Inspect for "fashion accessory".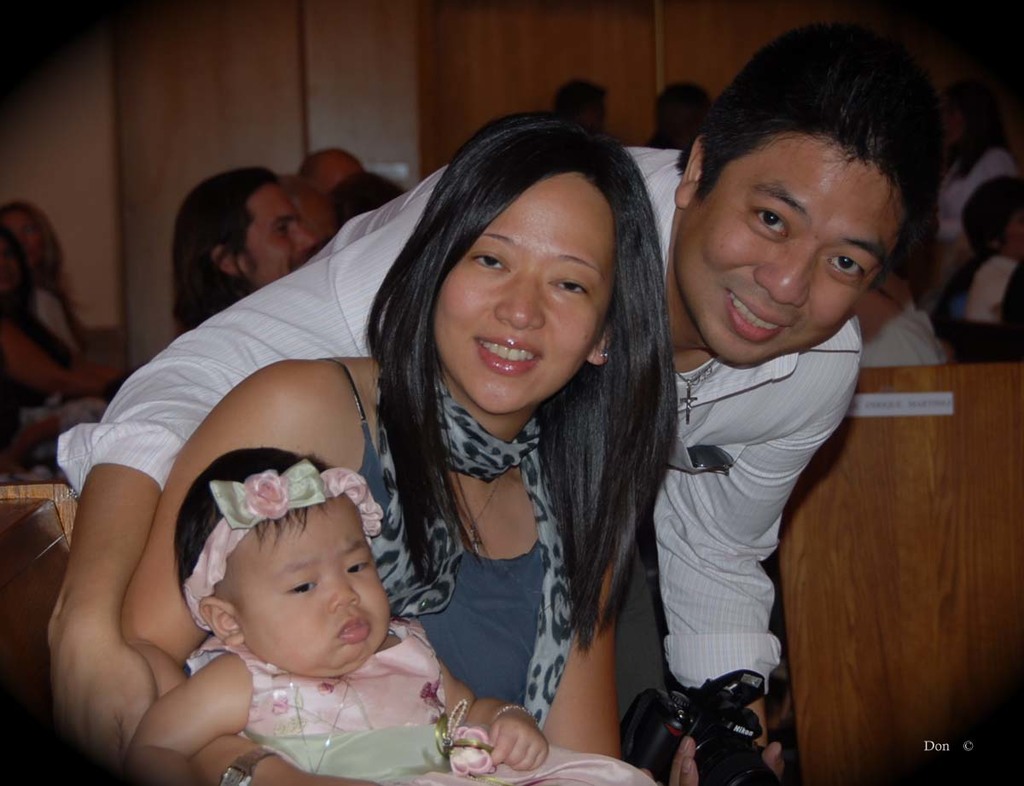
Inspection: 666/347/726/425.
